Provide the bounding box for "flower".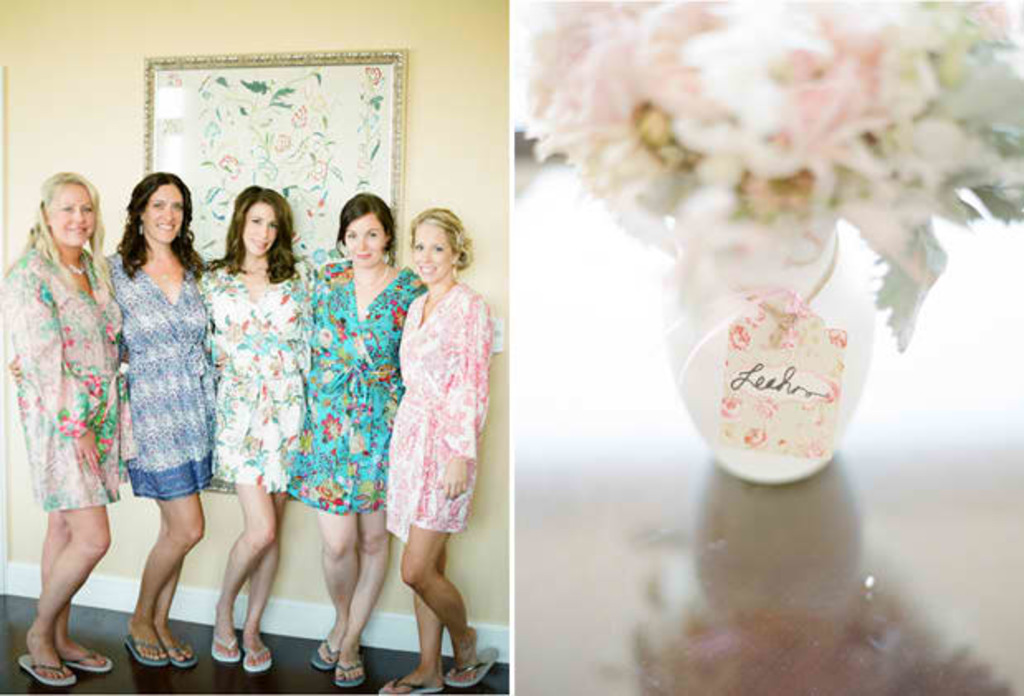
303/185/324/215.
